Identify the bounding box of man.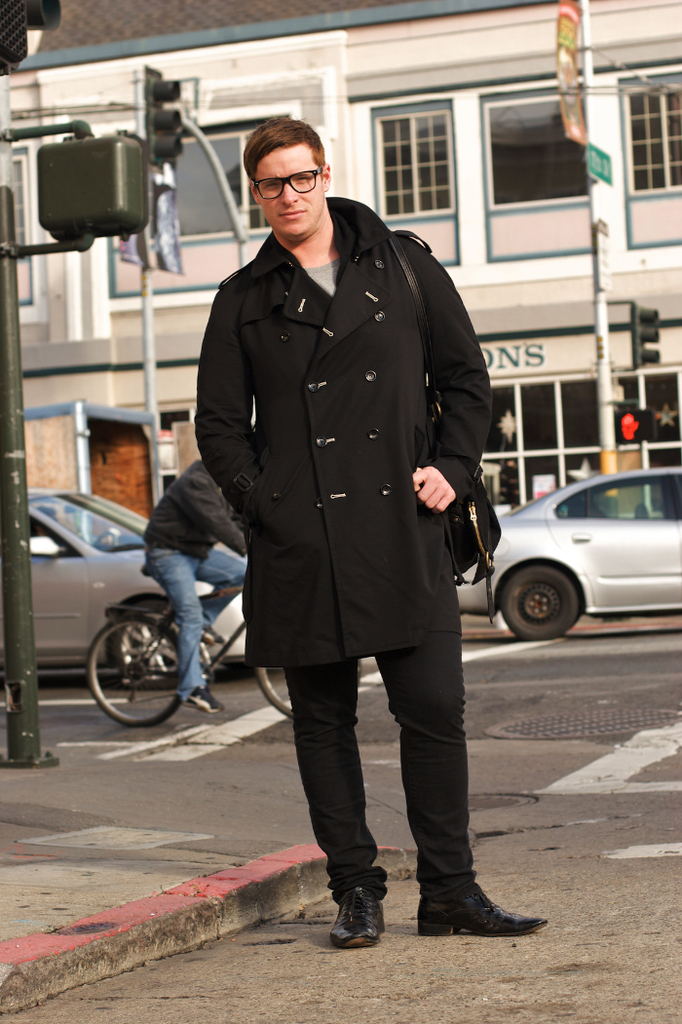
left=133, top=453, right=254, bottom=719.
